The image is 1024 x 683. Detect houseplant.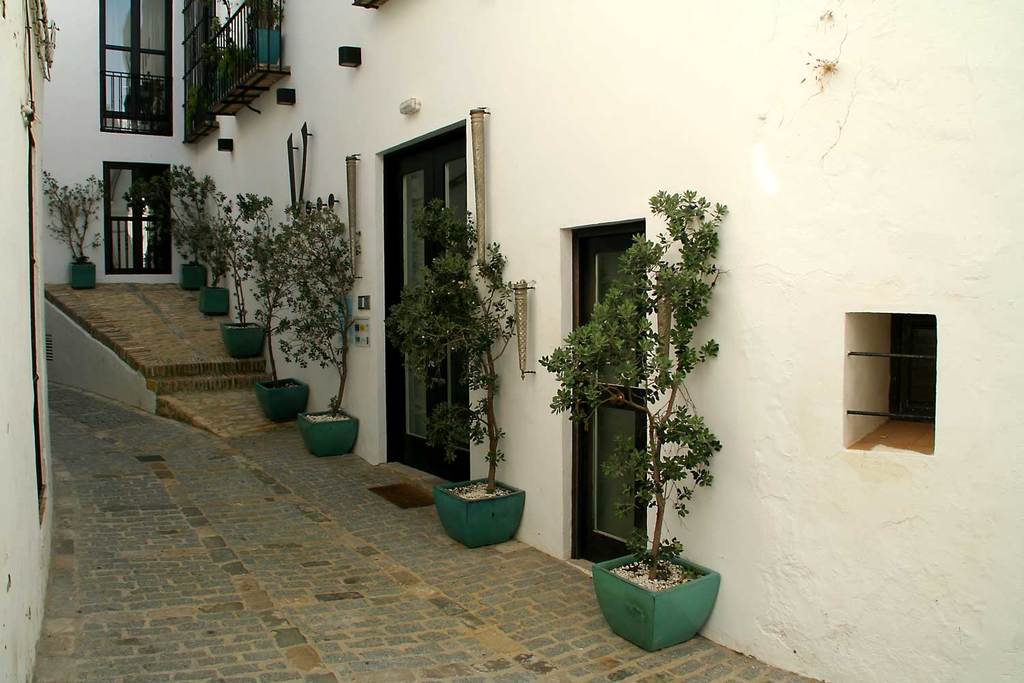
Detection: Rect(37, 171, 106, 292).
